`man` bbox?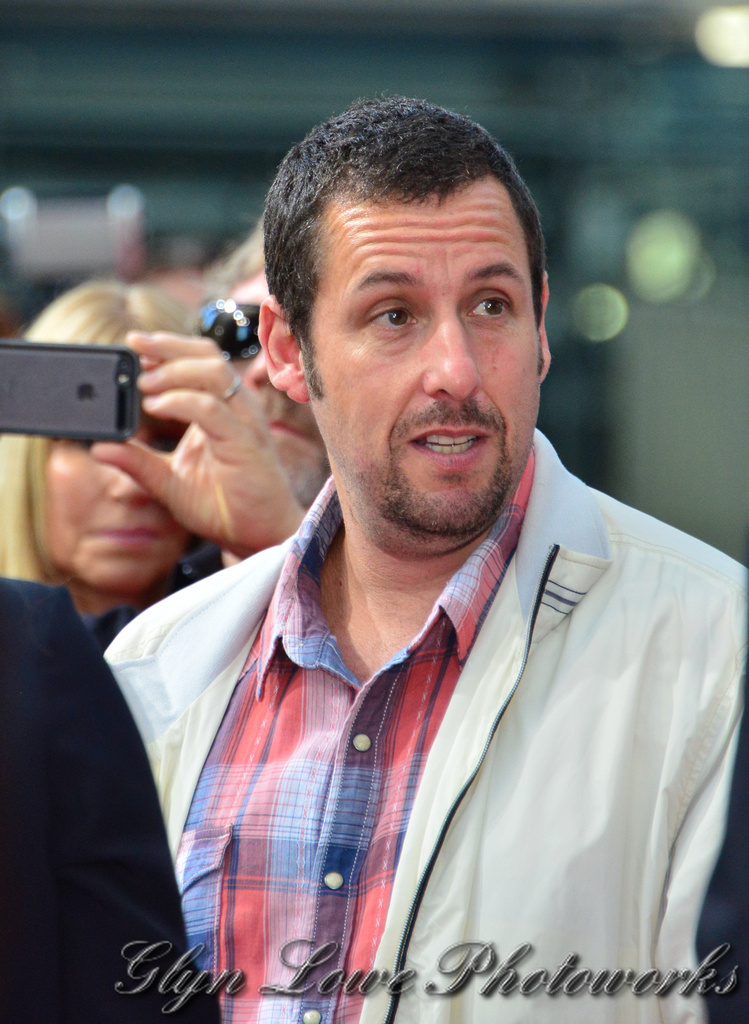
x1=195, y1=224, x2=335, y2=566
